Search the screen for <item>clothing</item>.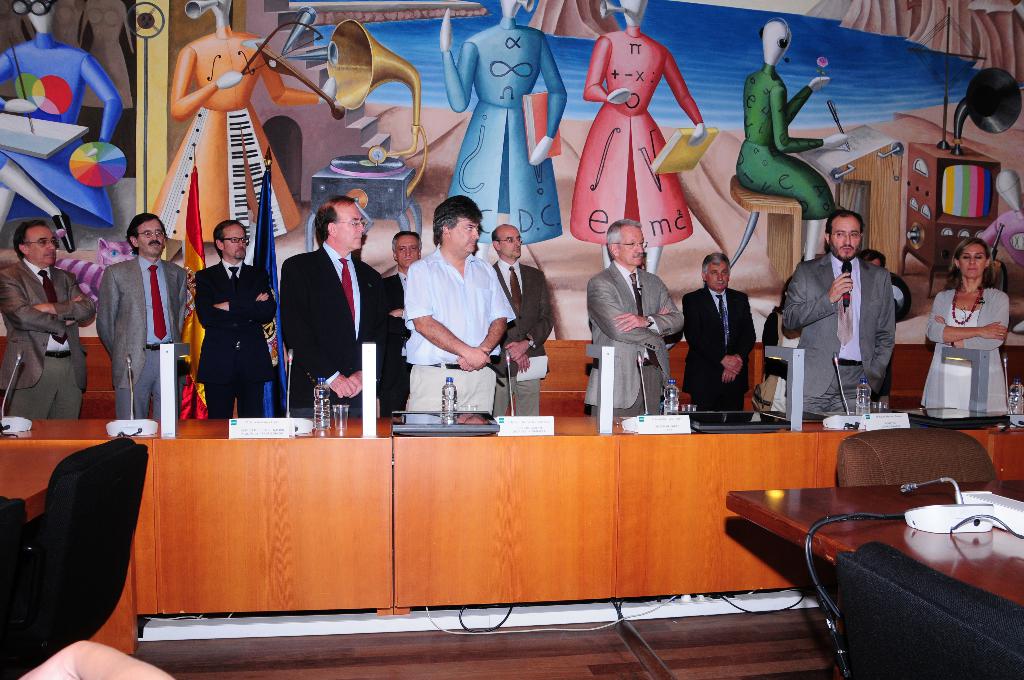
Found at <region>404, 241, 524, 411</region>.
